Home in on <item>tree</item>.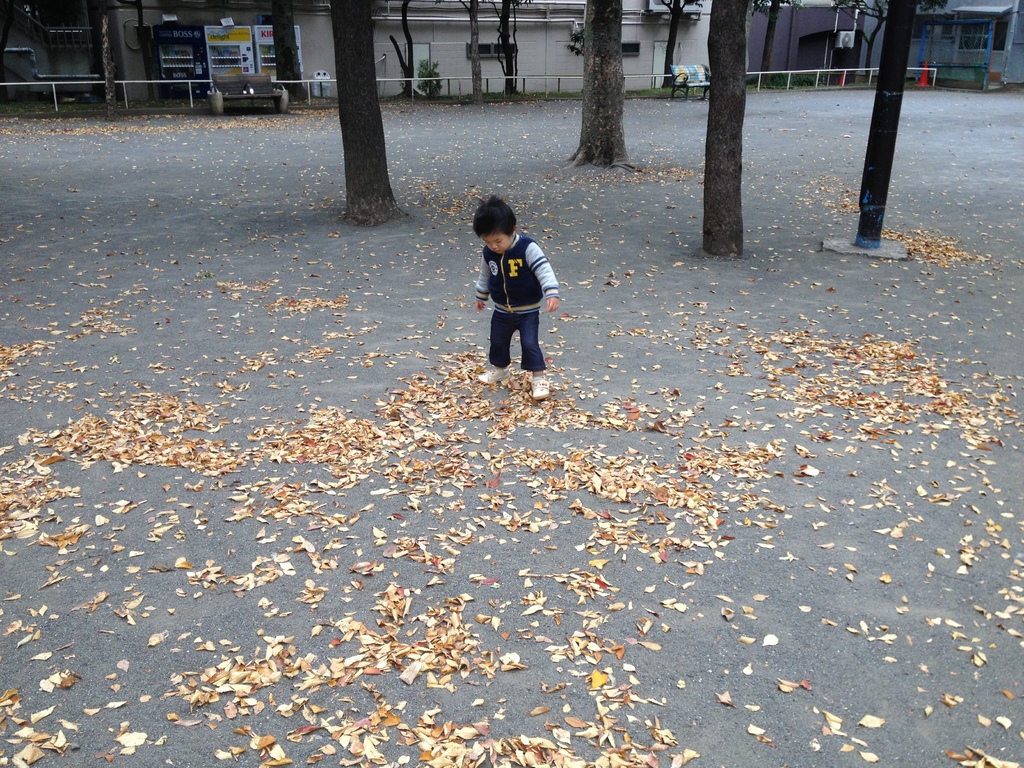
Homed in at pyautogui.locateOnScreen(562, 0, 644, 172).
